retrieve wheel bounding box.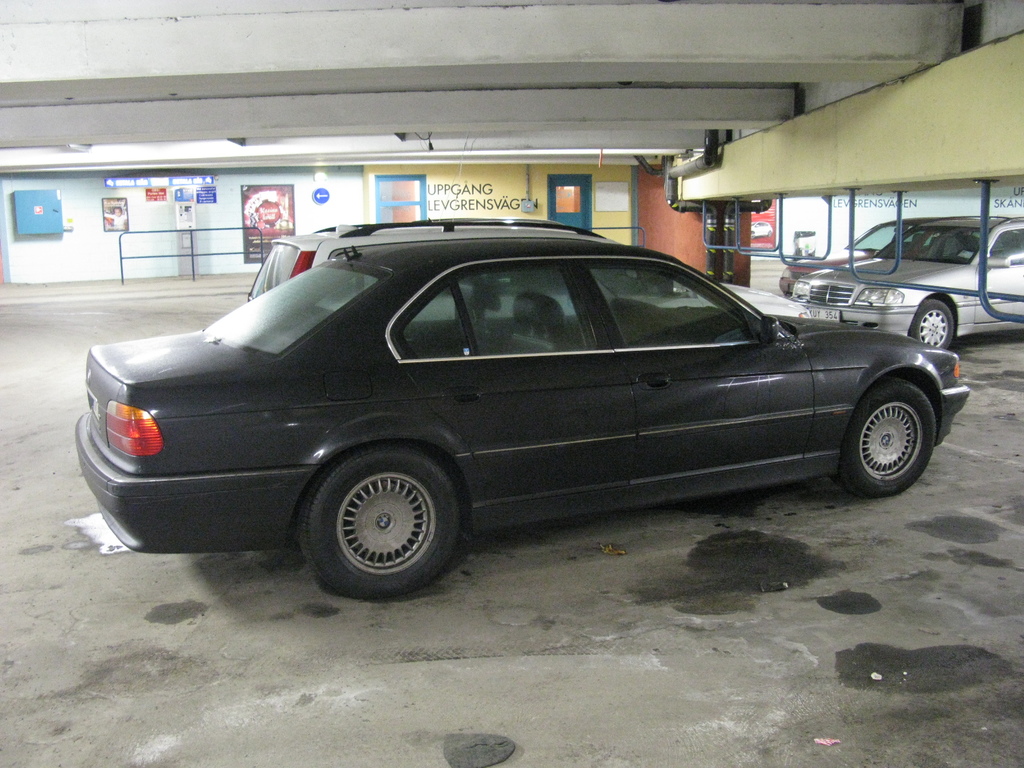
Bounding box: 831:373:931:500.
